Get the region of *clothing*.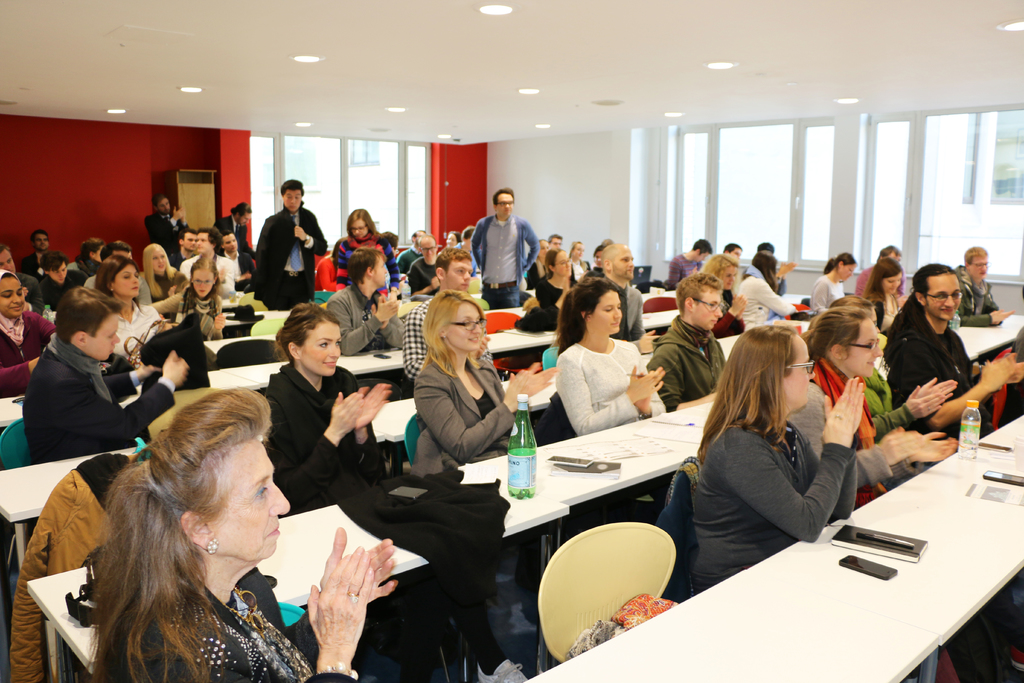
x1=474, y1=206, x2=540, y2=306.
